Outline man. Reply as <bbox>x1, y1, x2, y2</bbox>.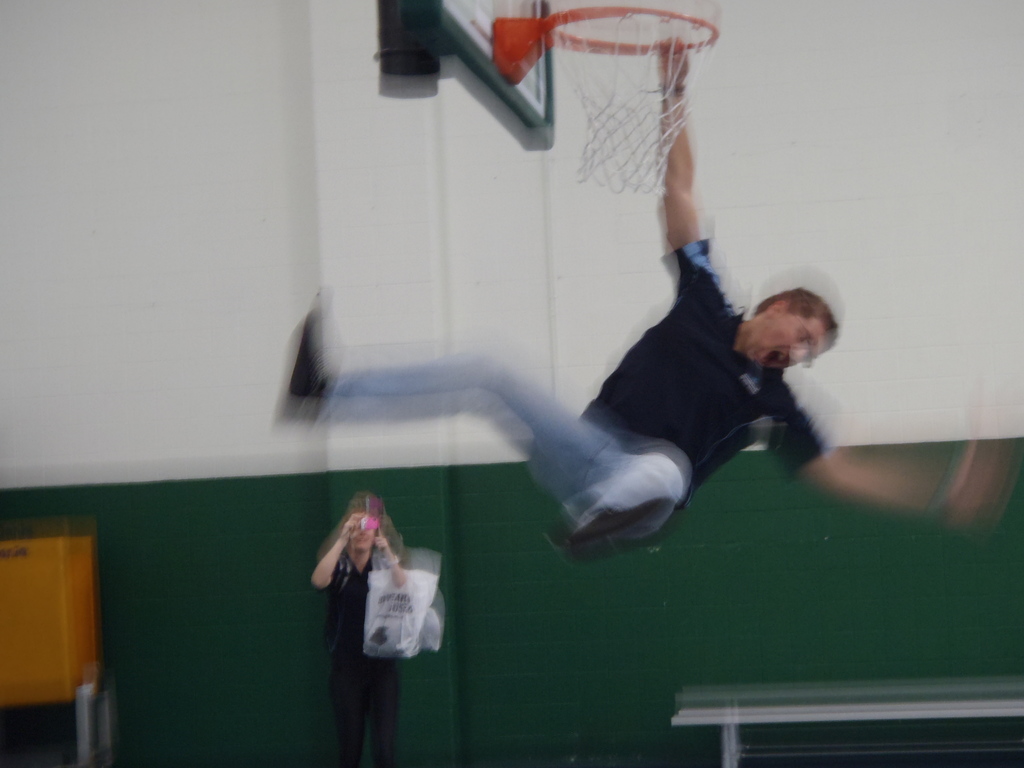
<bbox>502, 165, 851, 585</bbox>.
